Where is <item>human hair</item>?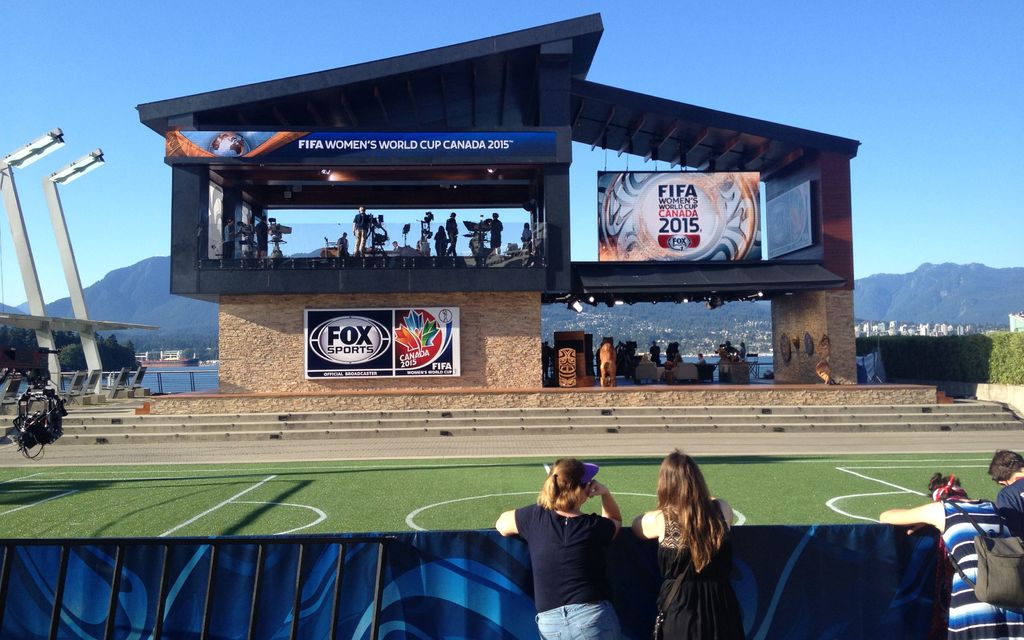
[left=662, top=460, right=733, bottom=592].
